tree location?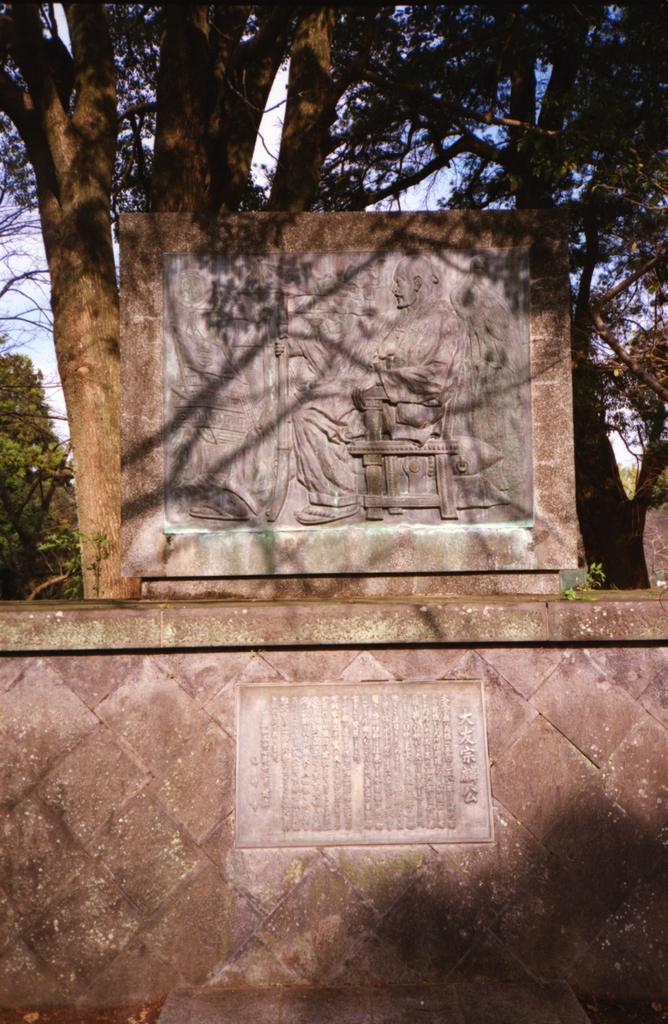
(x1=0, y1=348, x2=79, y2=596)
